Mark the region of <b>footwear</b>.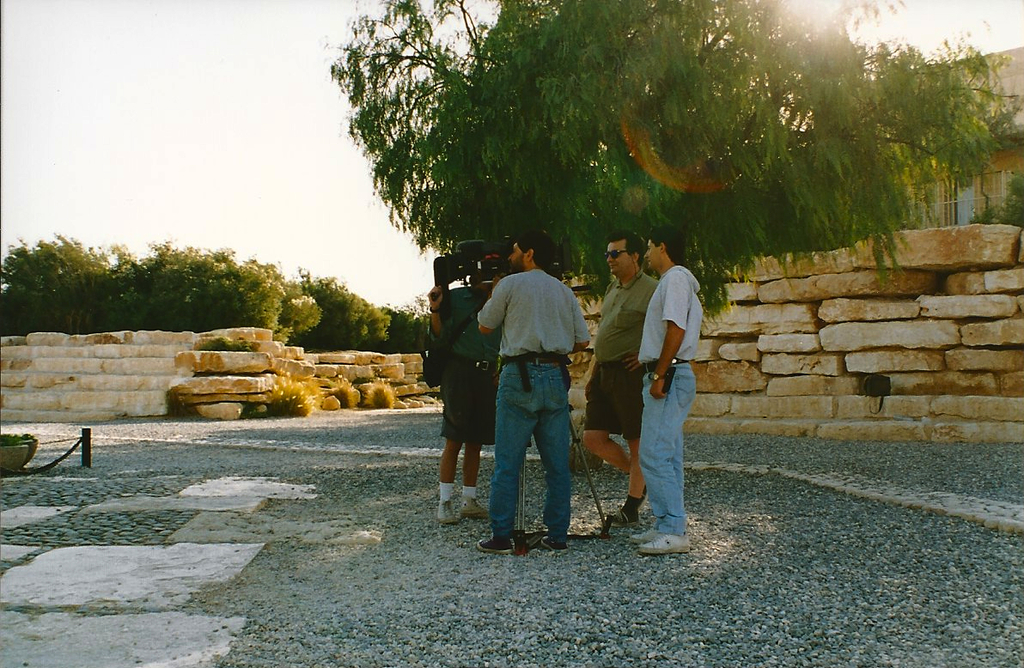
Region: 540,534,564,552.
